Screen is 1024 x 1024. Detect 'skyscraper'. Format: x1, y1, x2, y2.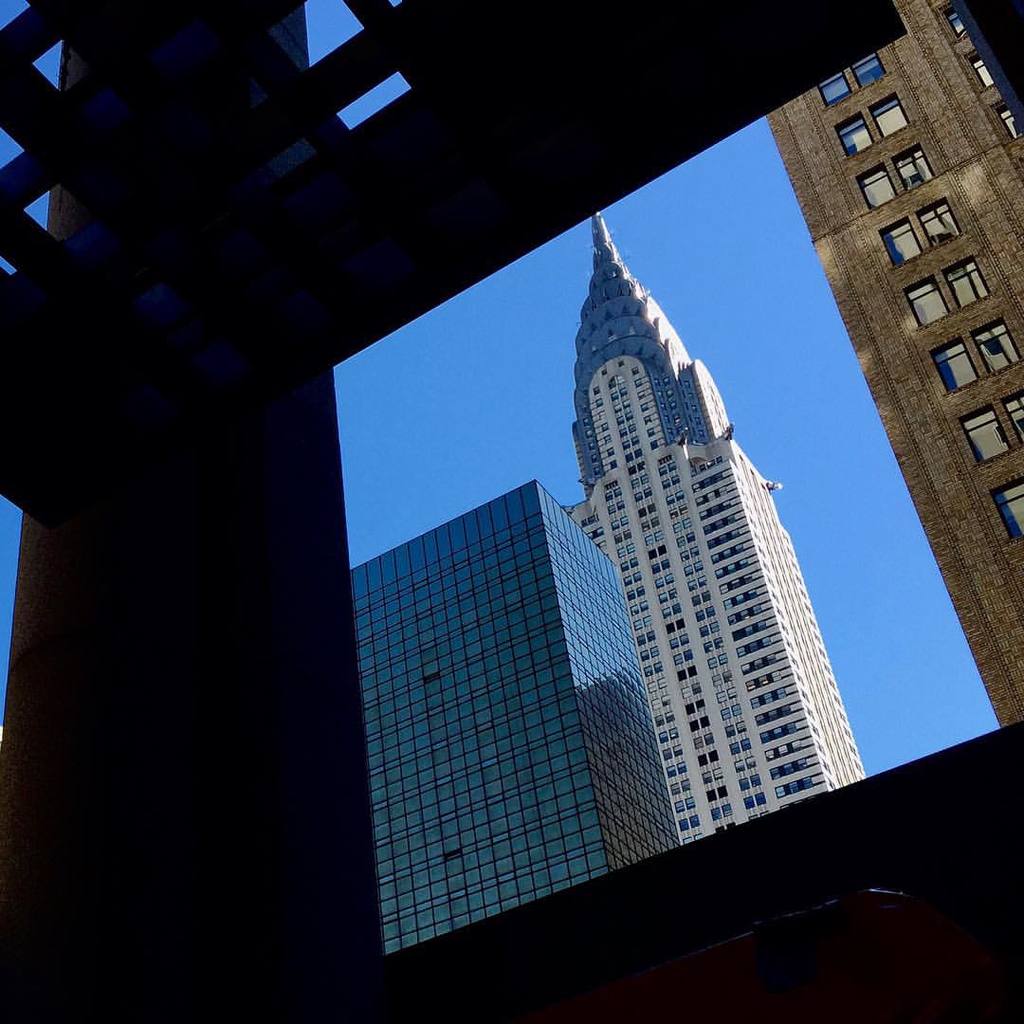
569, 211, 875, 773.
